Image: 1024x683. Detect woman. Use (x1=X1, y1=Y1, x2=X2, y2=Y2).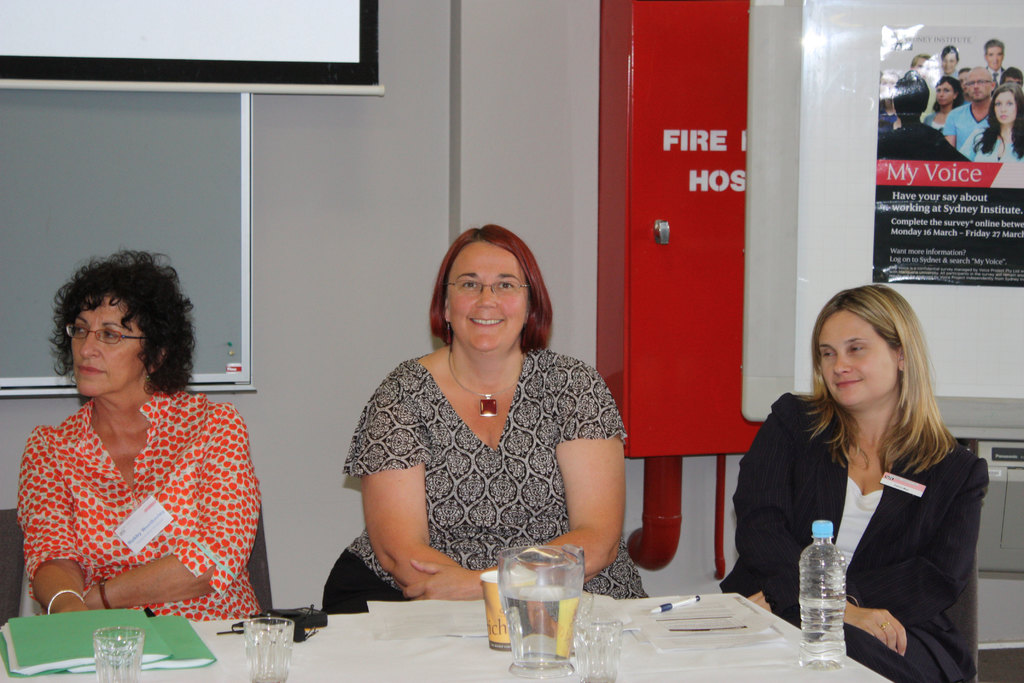
(x1=22, y1=251, x2=264, y2=636).
